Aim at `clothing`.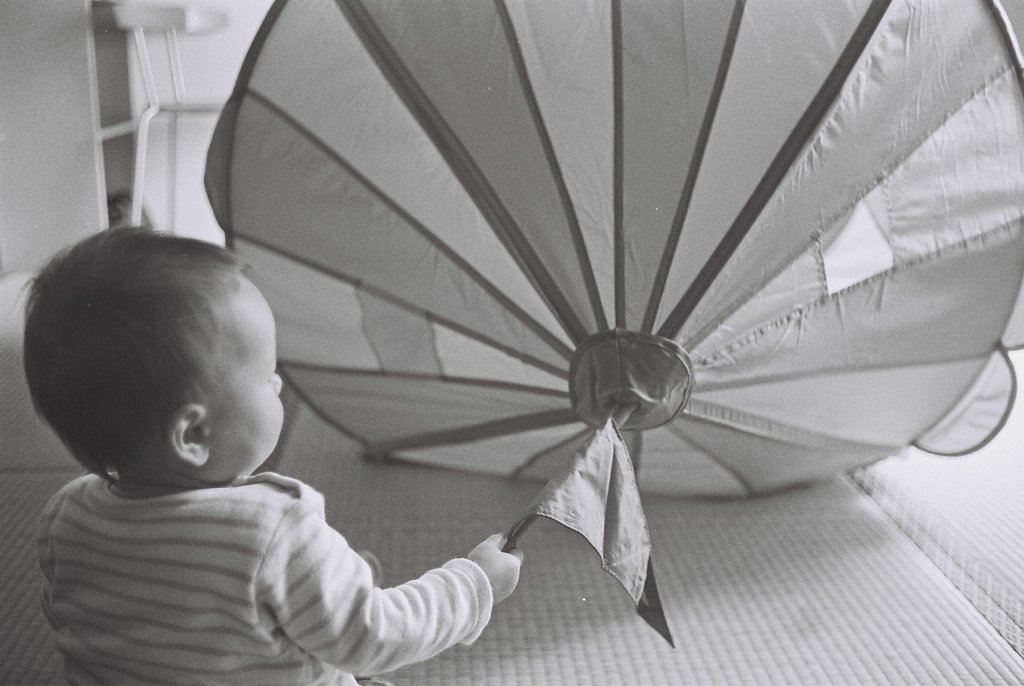
Aimed at (x1=28, y1=379, x2=561, y2=679).
